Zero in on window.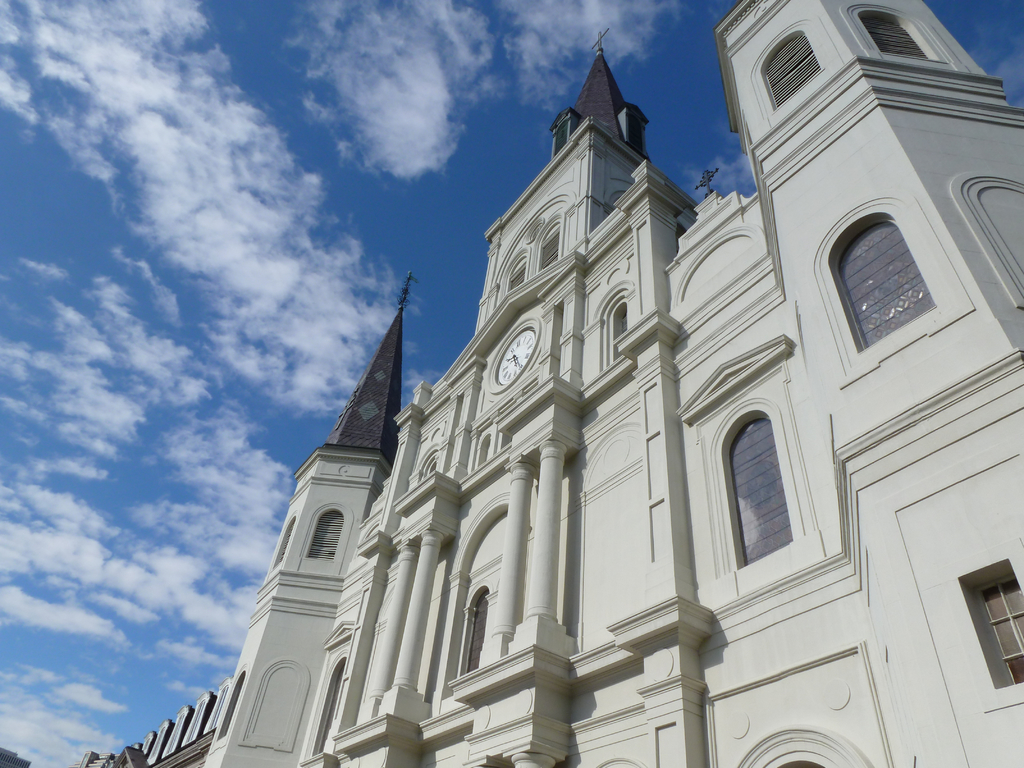
Zeroed in: detection(860, 6, 956, 67).
